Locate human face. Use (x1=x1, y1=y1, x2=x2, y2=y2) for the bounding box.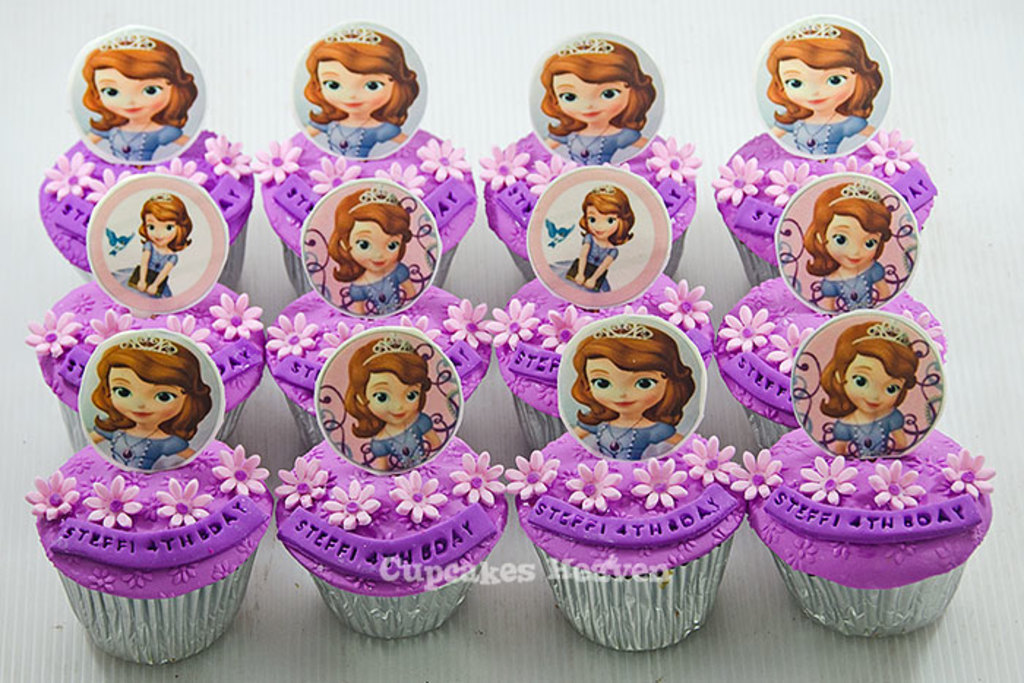
(x1=91, y1=64, x2=171, y2=120).
